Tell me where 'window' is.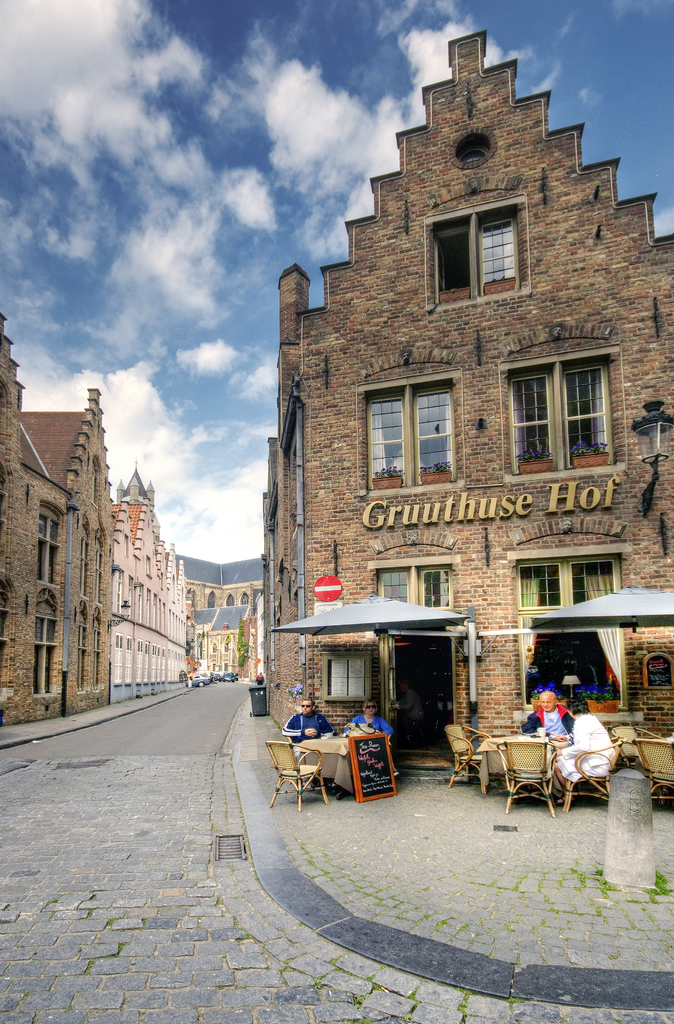
'window' is at 96/618/102/684.
